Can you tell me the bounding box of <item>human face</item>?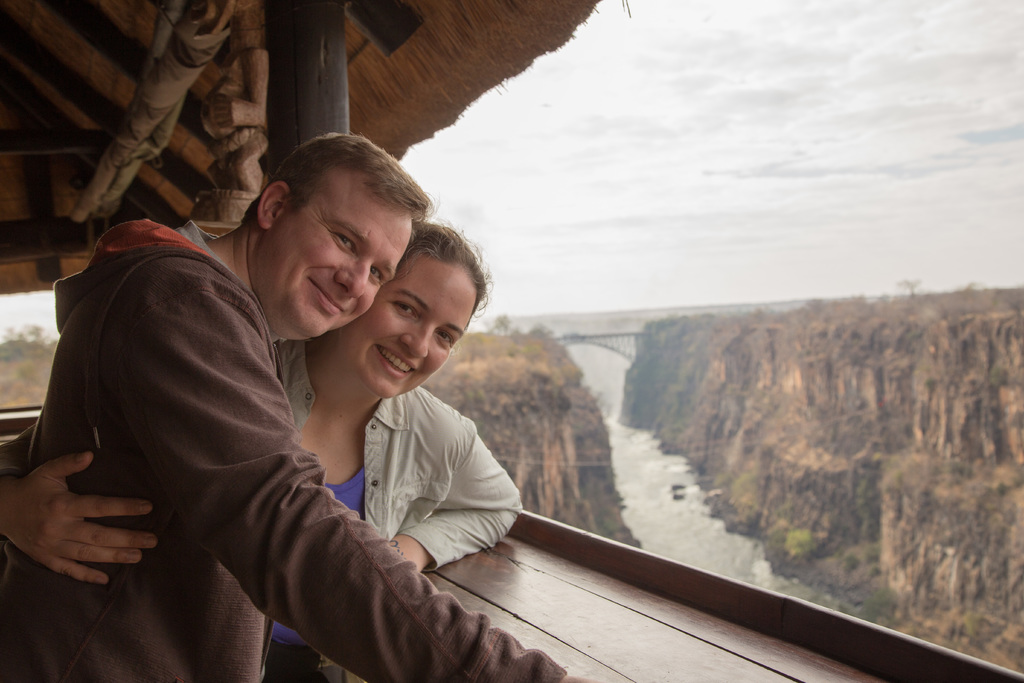
x1=341, y1=260, x2=483, y2=393.
